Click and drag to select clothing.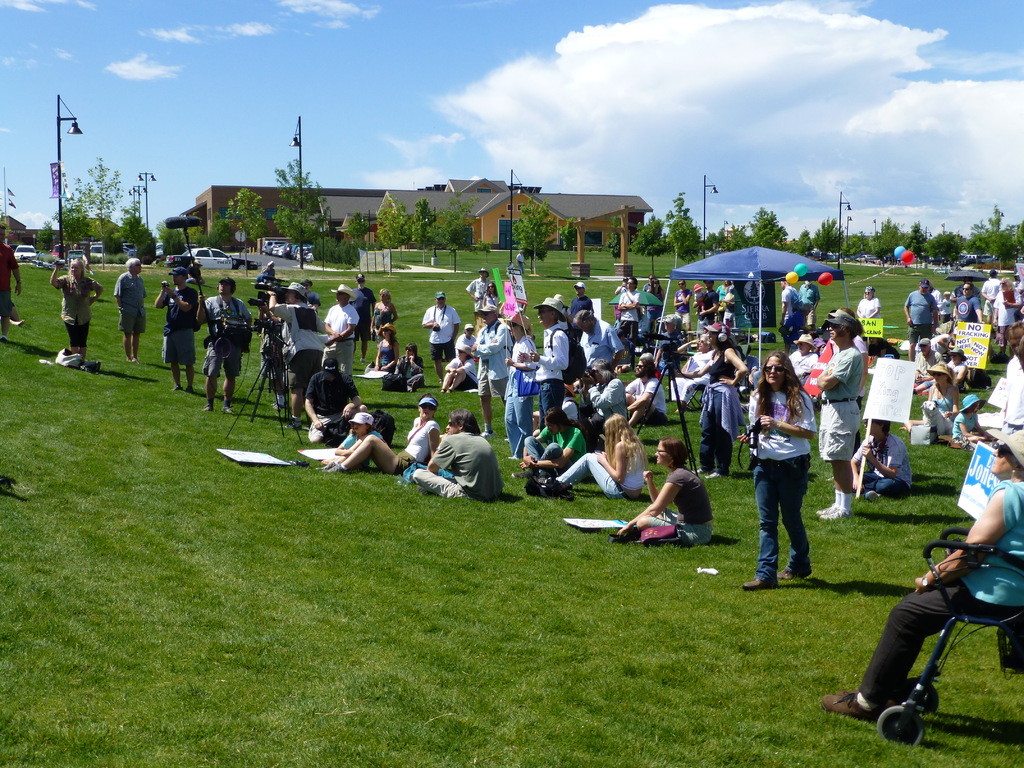
Selection: <bbox>383, 354, 425, 384</bbox>.
